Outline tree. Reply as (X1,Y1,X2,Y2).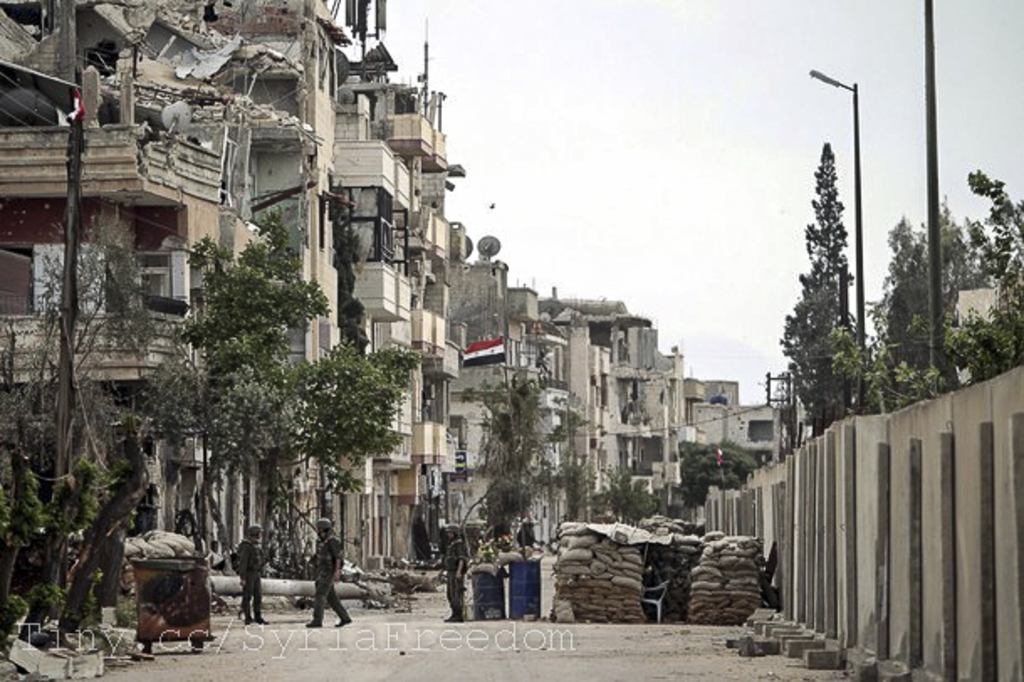
(599,475,665,531).
